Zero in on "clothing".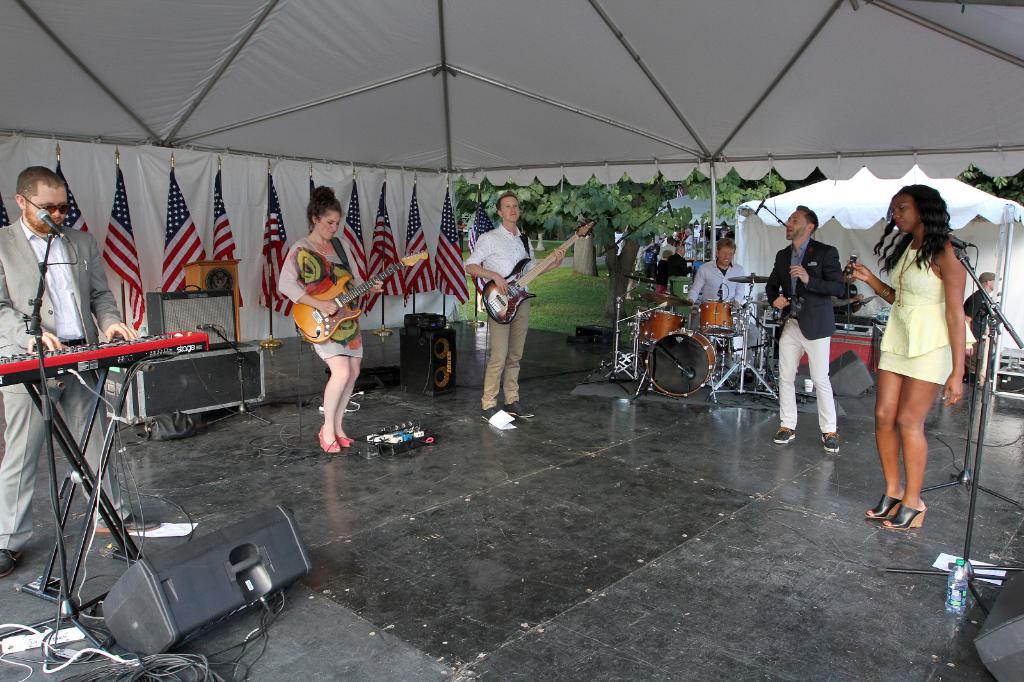
Zeroed in: 467,219,531,405.
